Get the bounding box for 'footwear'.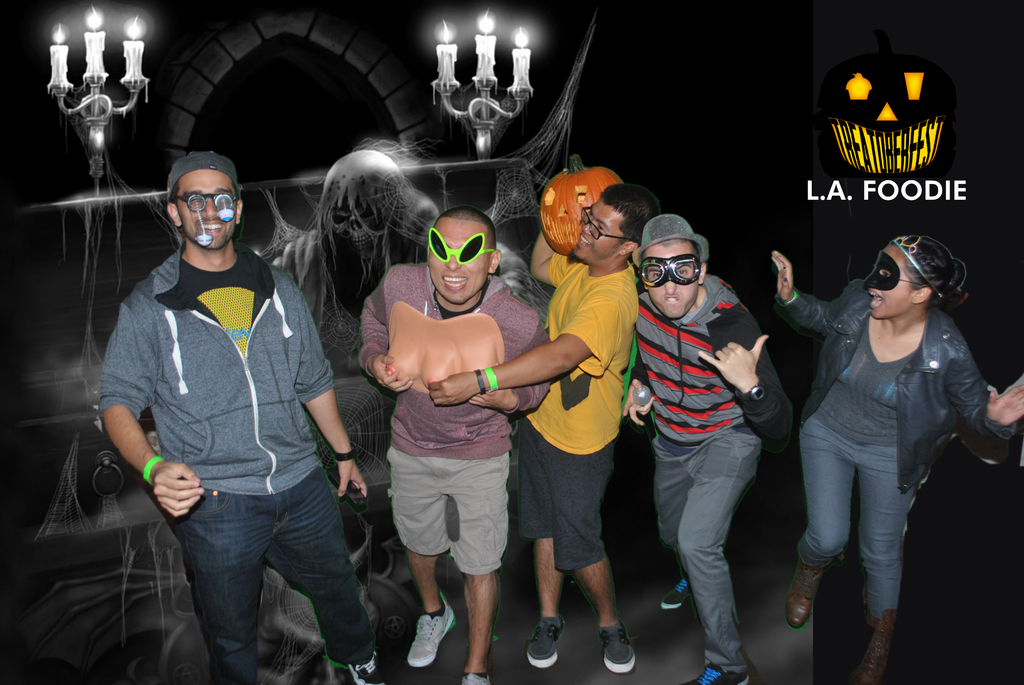
bbox=(460, 669, 490, 684).
